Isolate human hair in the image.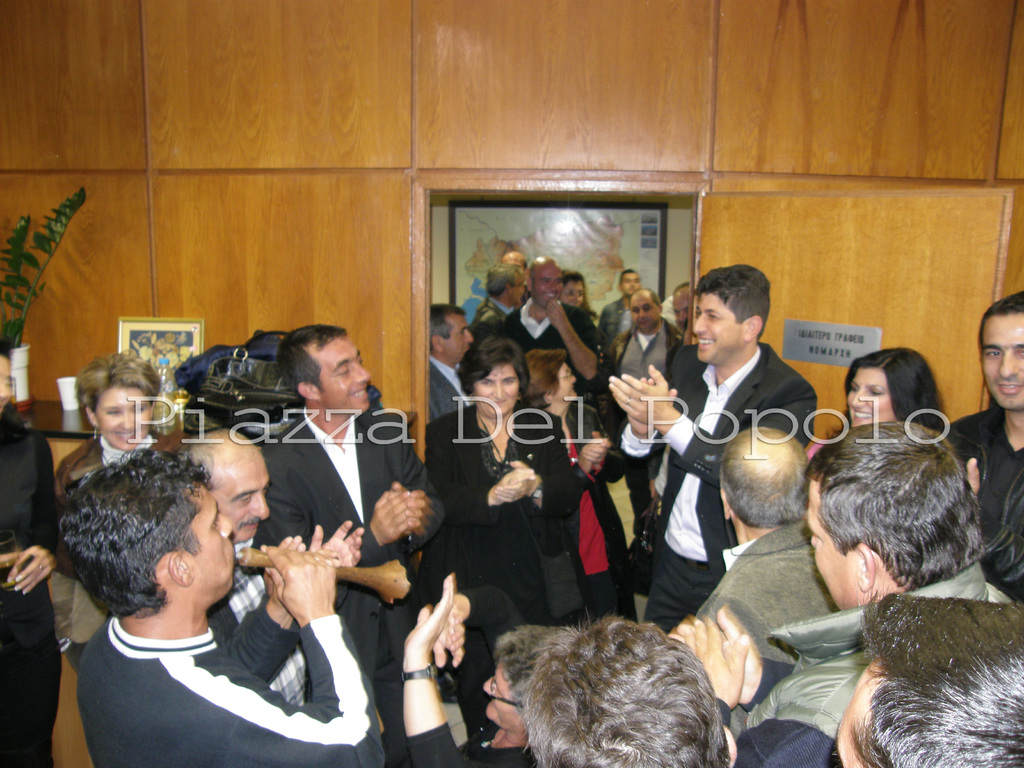
Isolated region: left=848, top=585, right=1023, bottom=767.
